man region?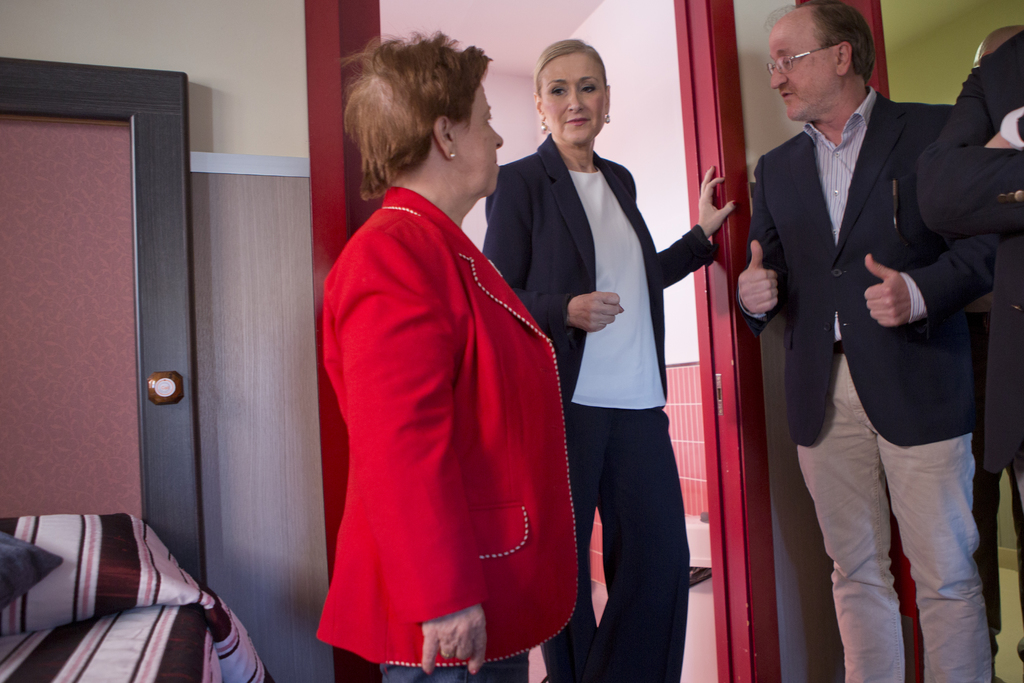
744 0 984 652
